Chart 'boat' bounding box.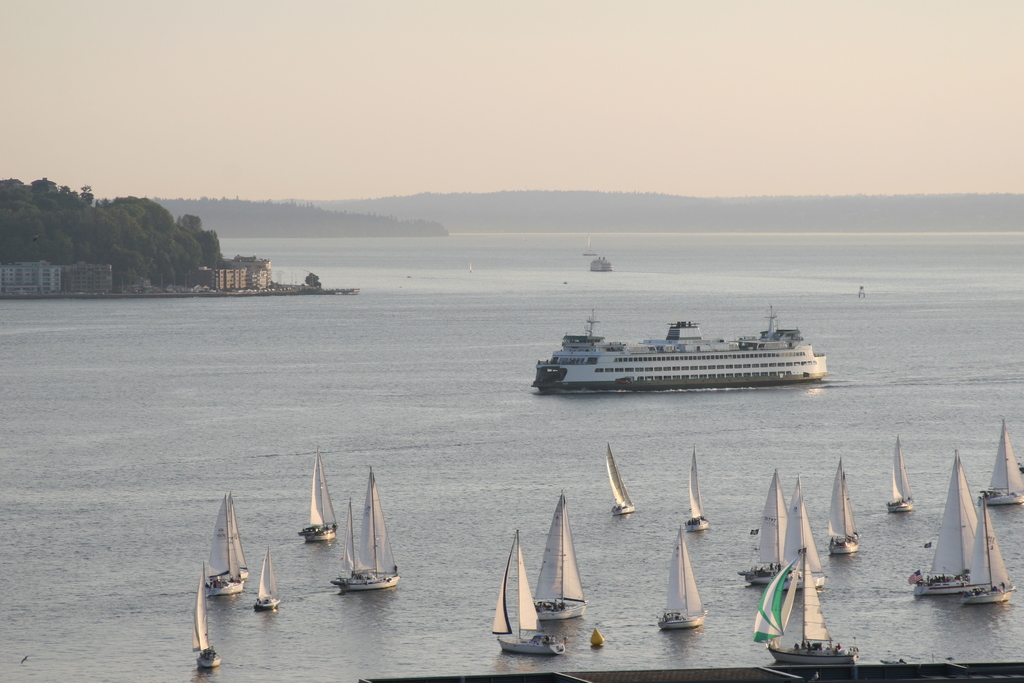
Charted: region(740, 463, 829, 587).
